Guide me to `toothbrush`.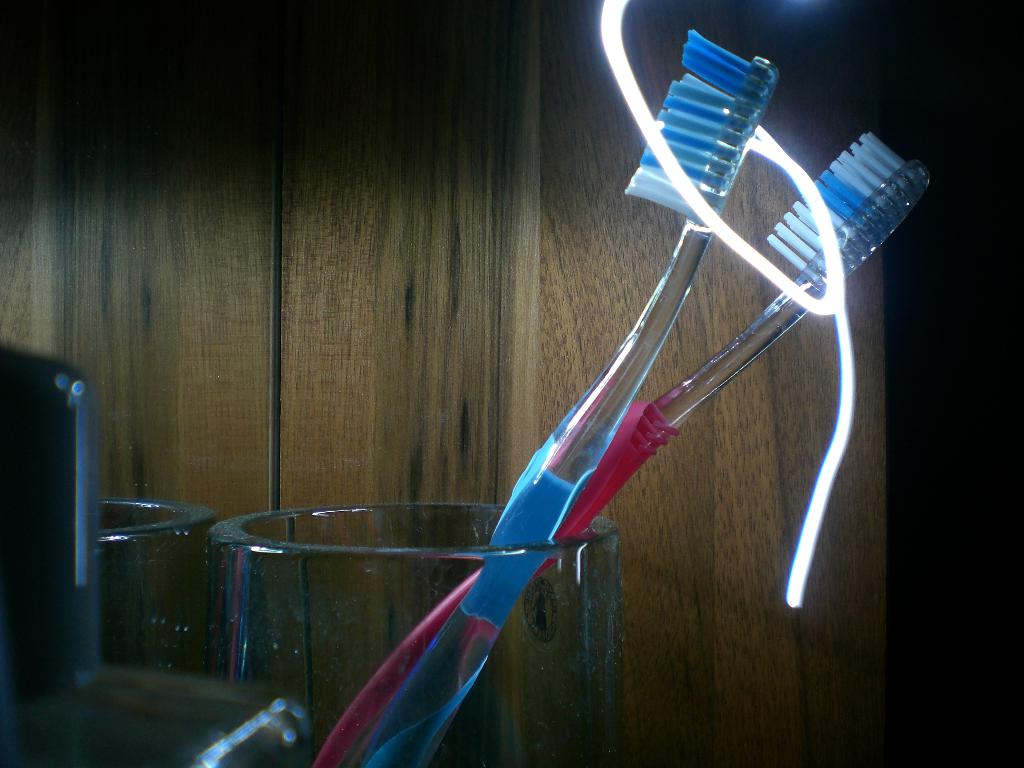
Guidance: (314, 134, 932, 763).
